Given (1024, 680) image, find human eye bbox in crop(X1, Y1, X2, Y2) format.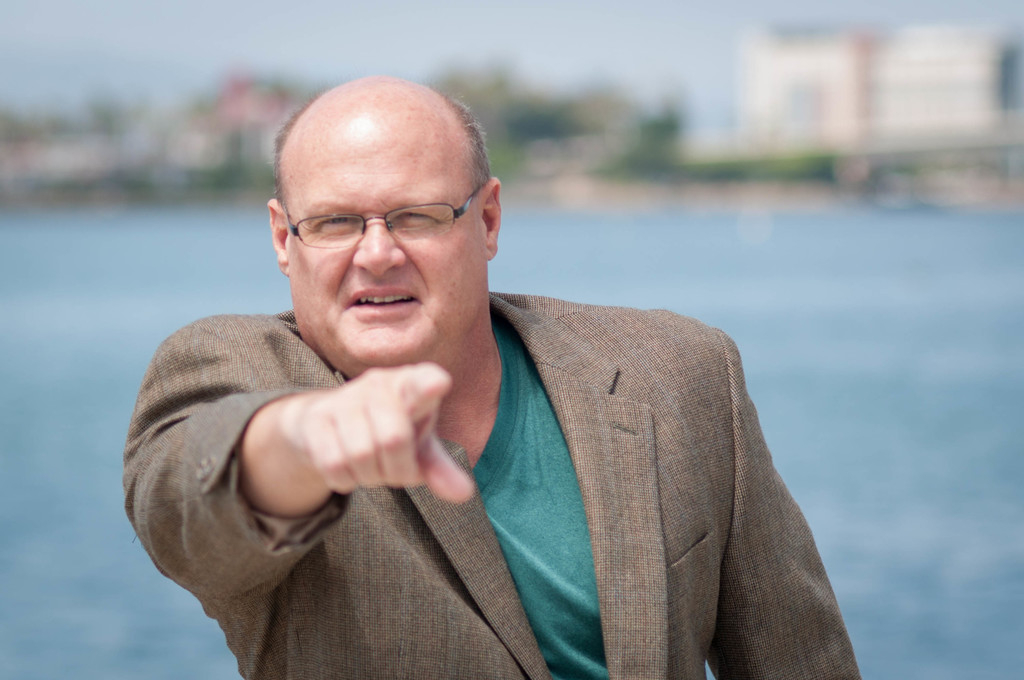
crop(315, 208, 364, 231).
